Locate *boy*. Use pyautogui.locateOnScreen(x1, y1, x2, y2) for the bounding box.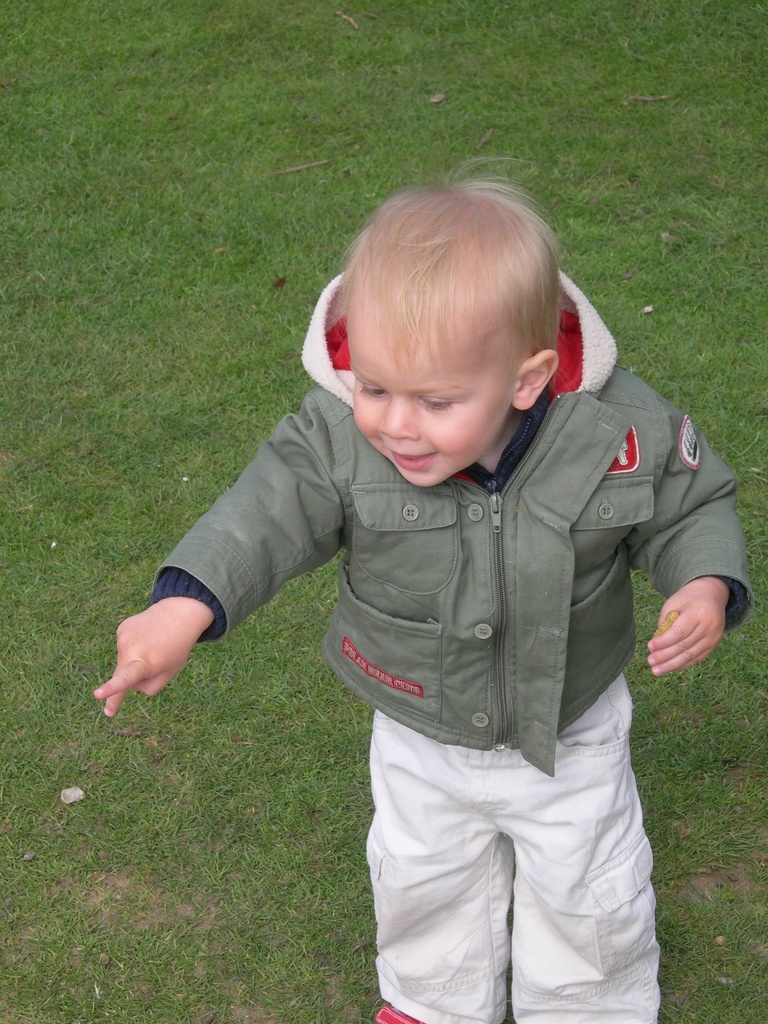
pyautogui.locateOnScreen(140, 156, 737, 1002).
